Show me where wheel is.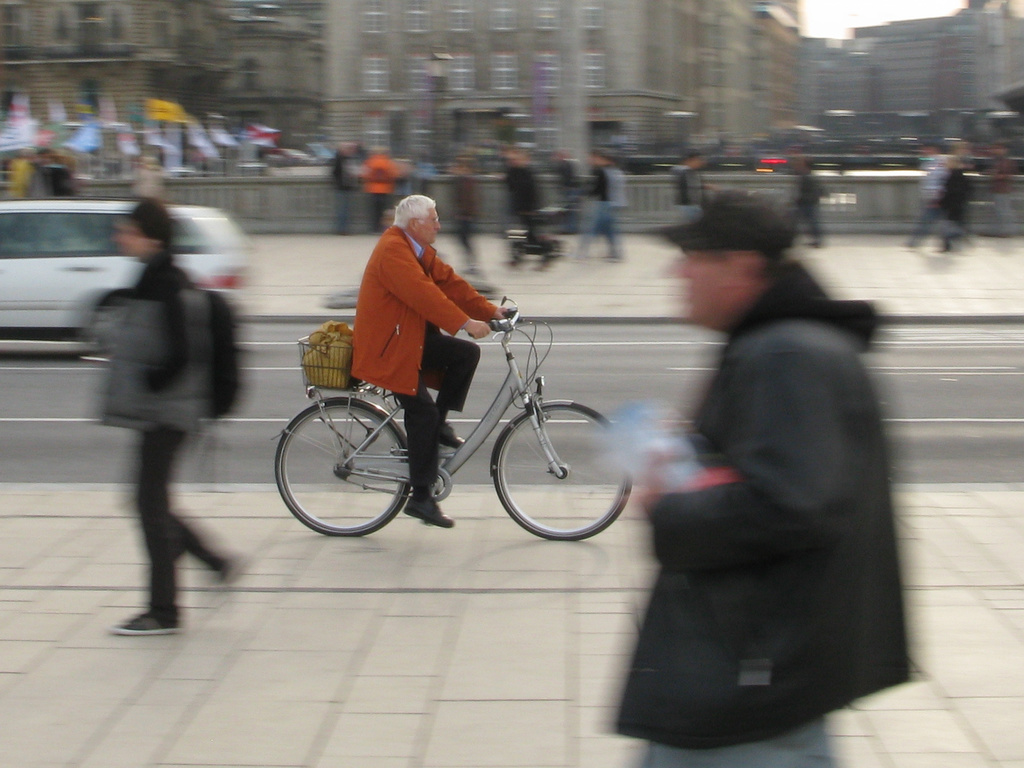
wheel is at crop(85, 289, 129, 360).
